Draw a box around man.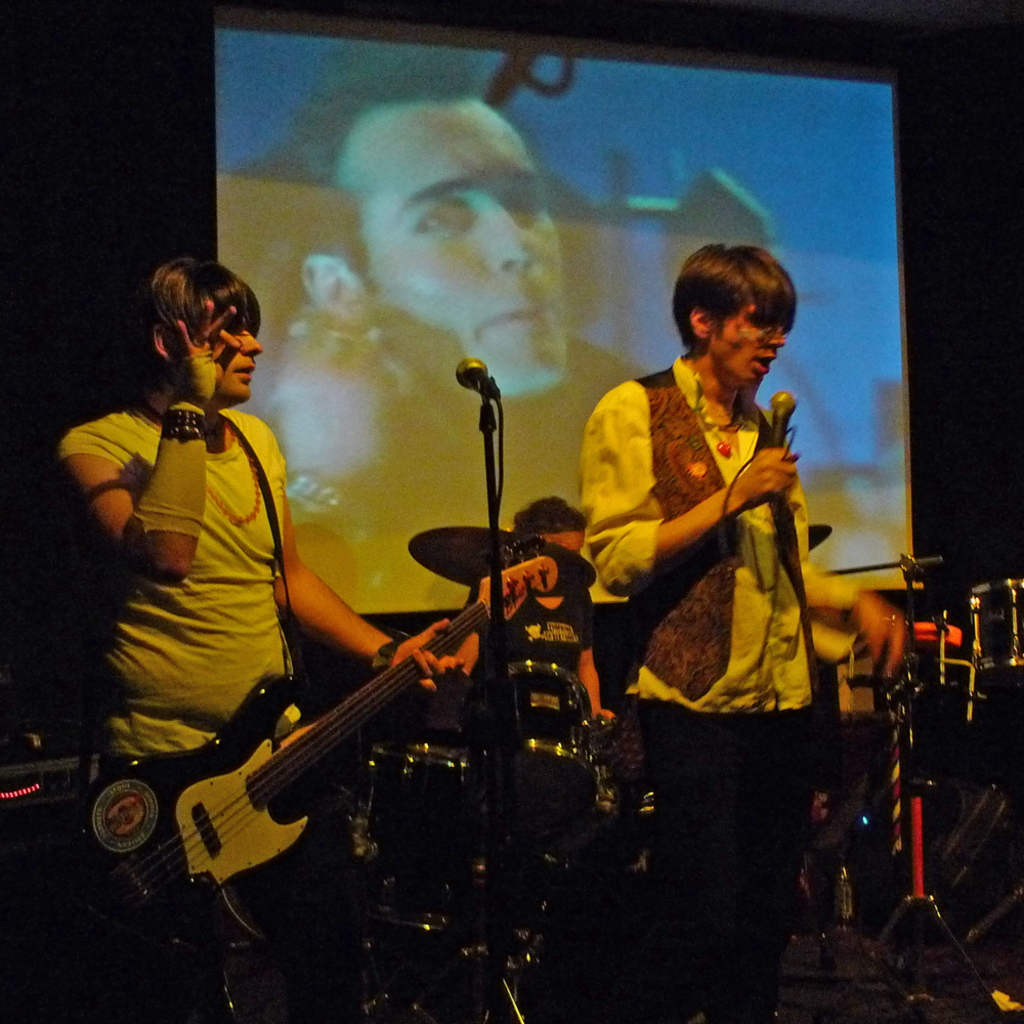
560, 243, 862, 911.
